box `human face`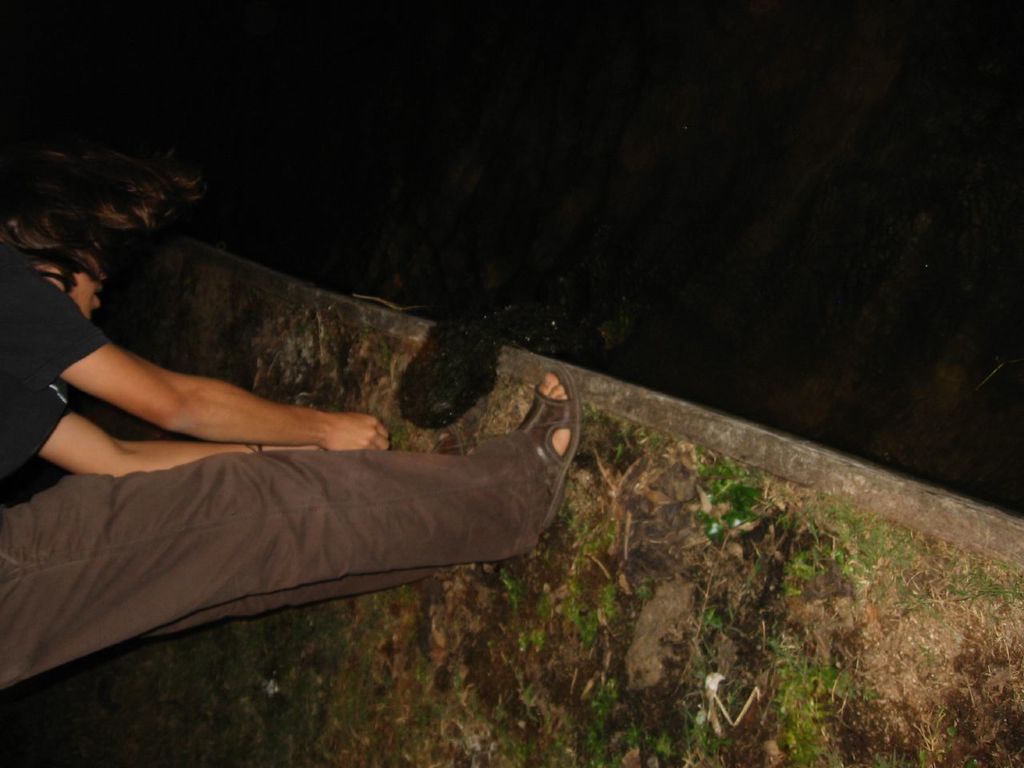
locate(70, 266, 104, 314)
